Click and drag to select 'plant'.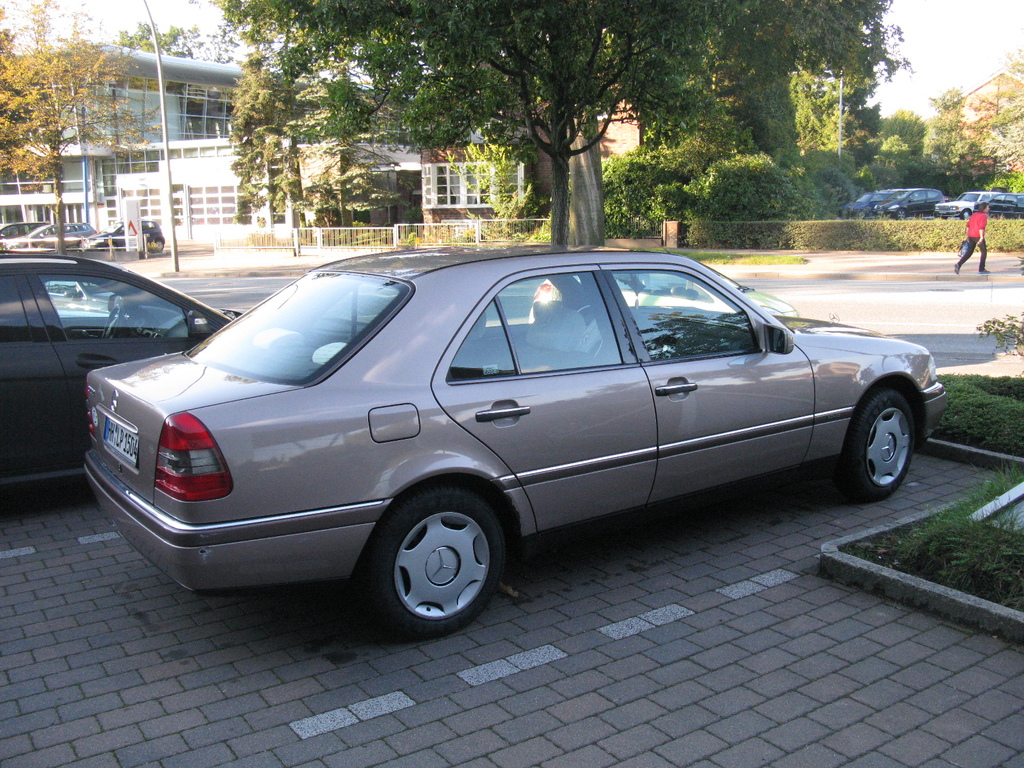
Selection: [145,237,164,255].
